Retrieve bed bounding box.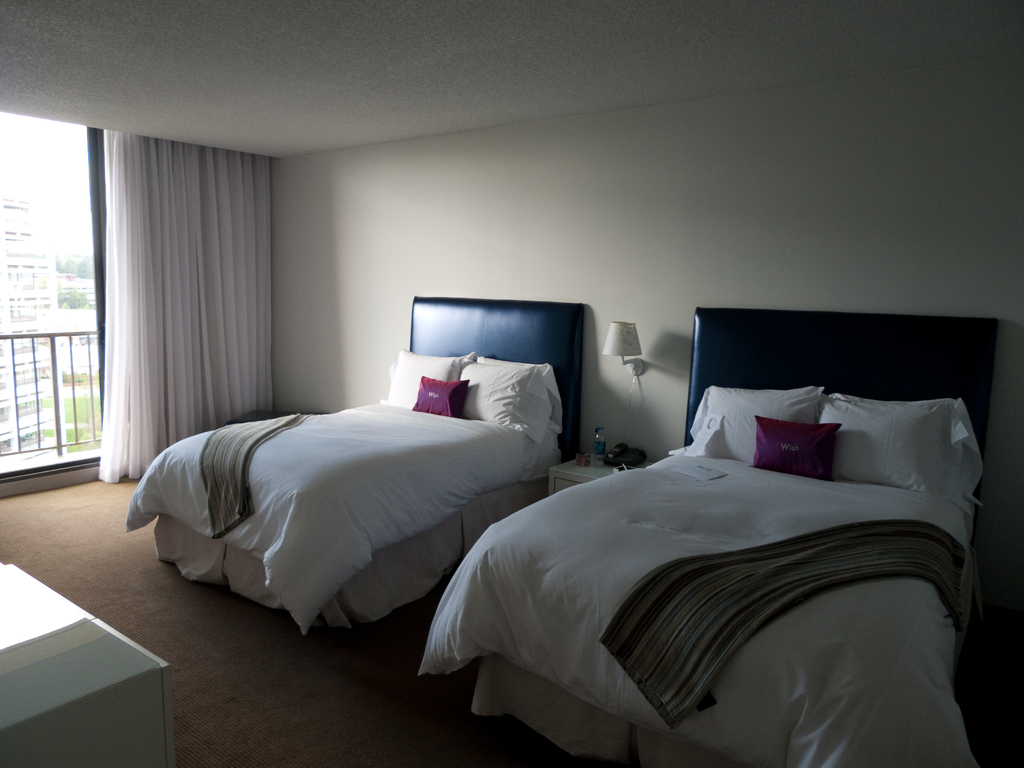
Bounding box: bbox=(120, 289, 612, 634).
